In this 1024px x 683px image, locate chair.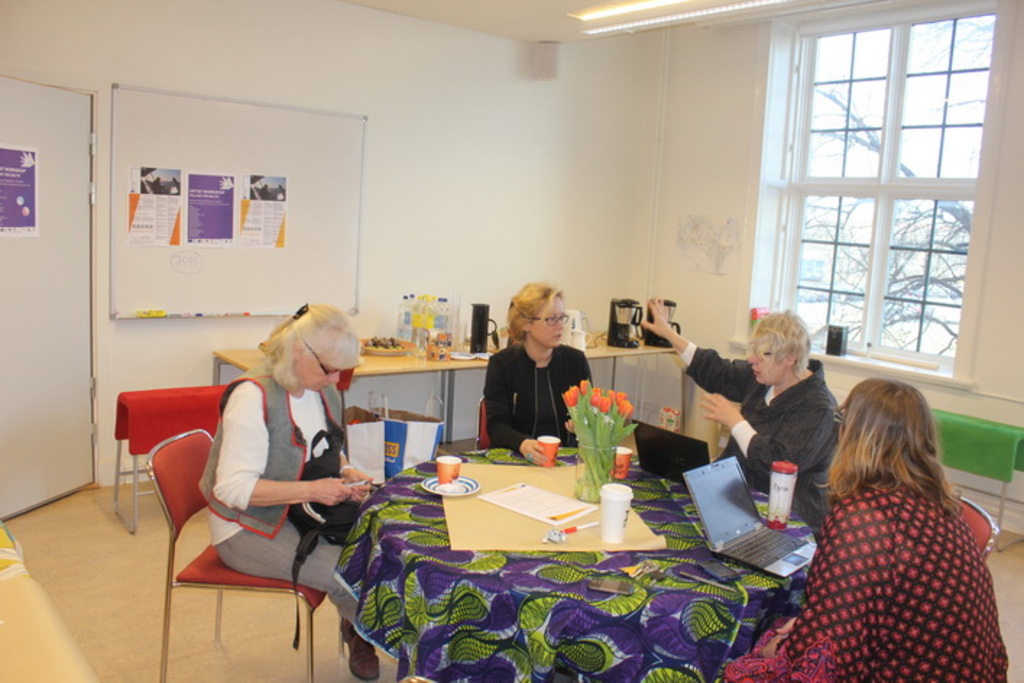
Bounding box: l=473, t=399, r=490, b=453.
